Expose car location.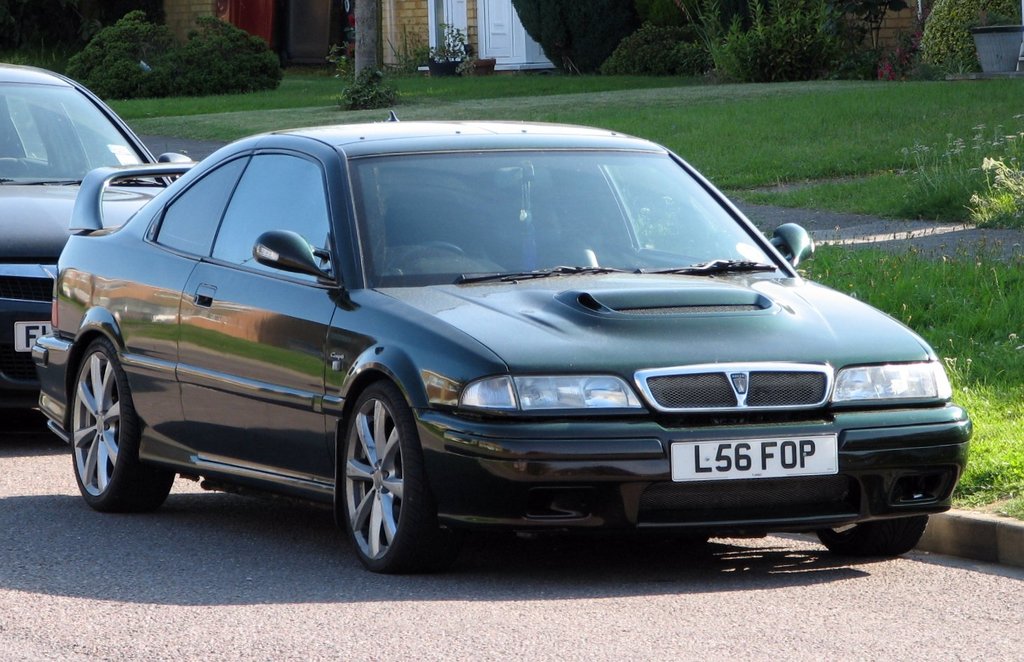
Exposed at BBox(0, 60, 199, 409).
